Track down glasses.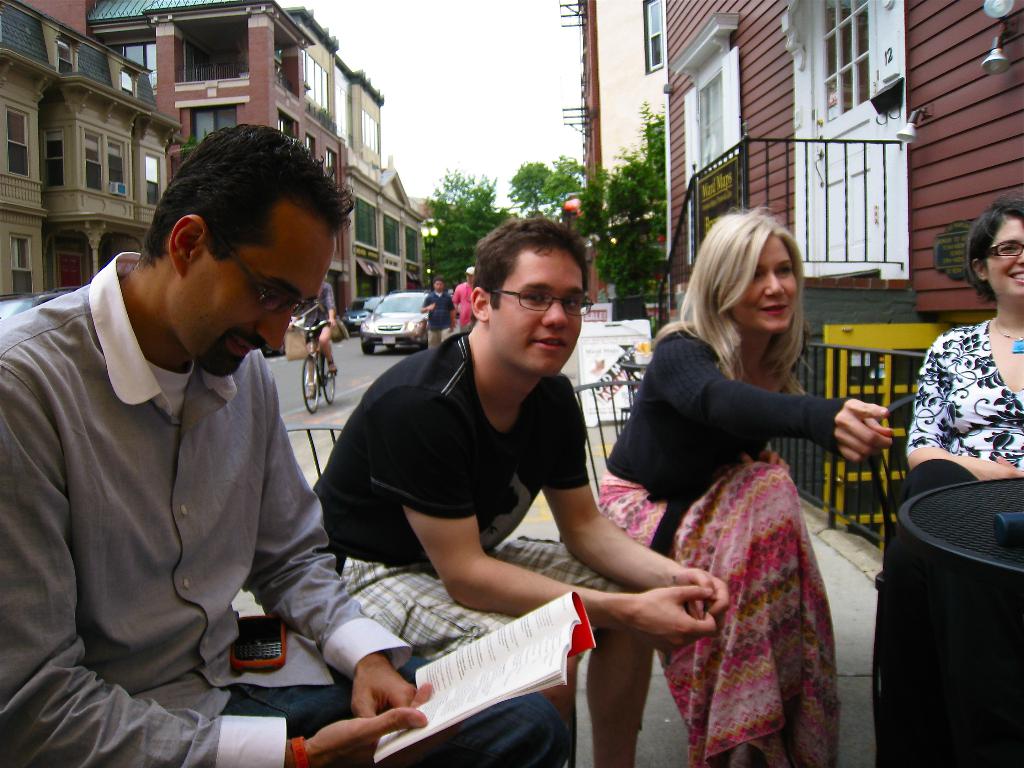
Tracked to region(477, 278, 600, 331).
